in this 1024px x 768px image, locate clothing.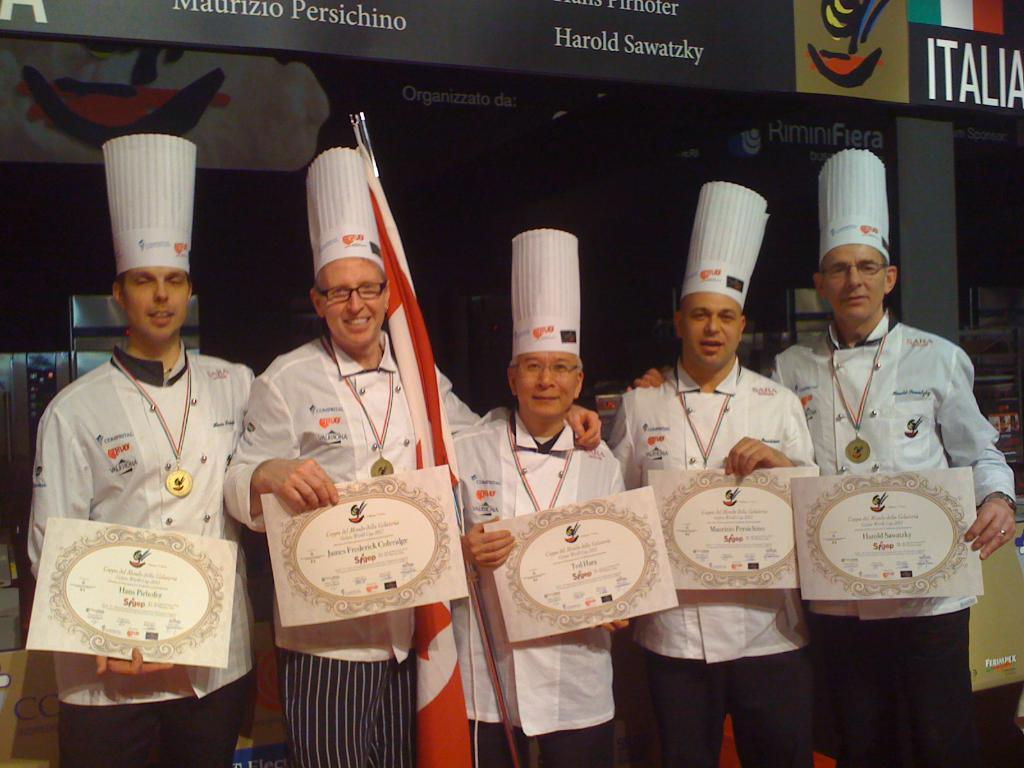
Bounding box: left=228, top=335, right=487, bottom=767.
